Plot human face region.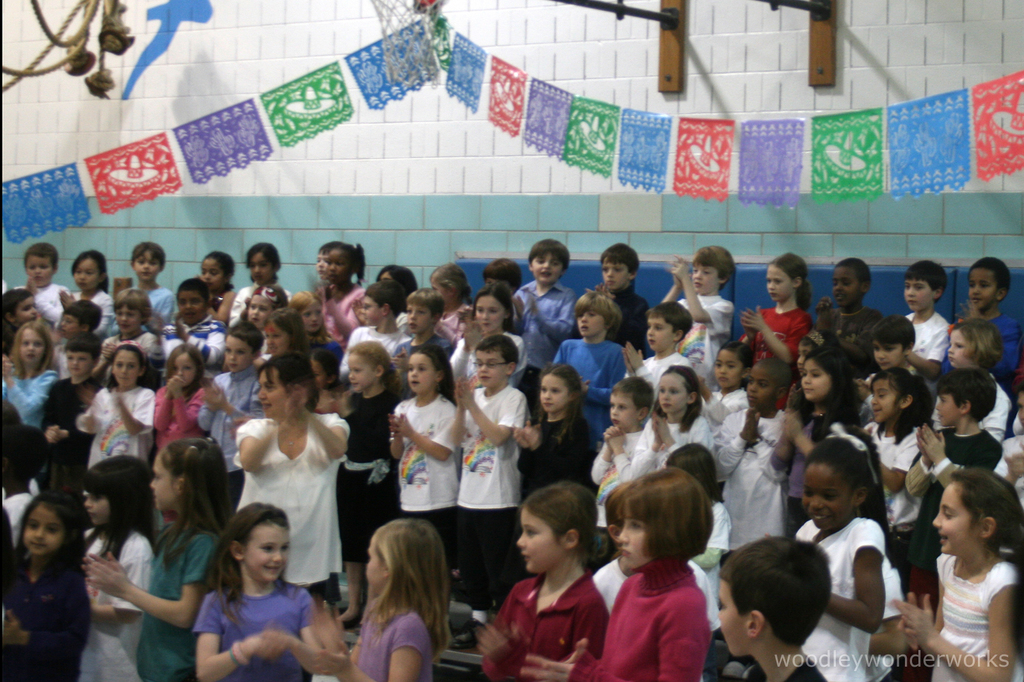
Plotted at 717 577 746 656.
